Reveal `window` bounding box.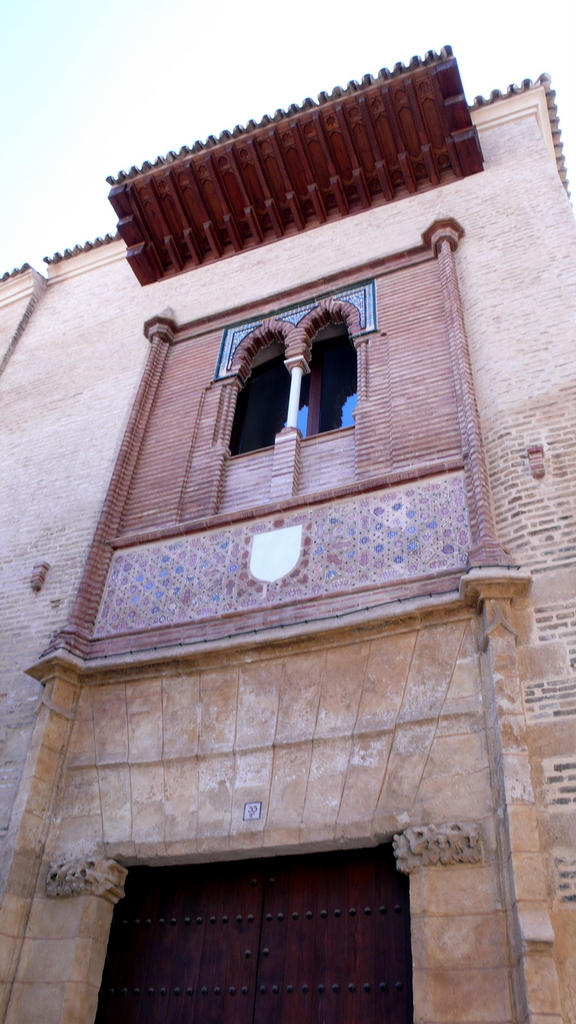
Revealed: <bbox>201, 282, 382, 509</bbox>.
